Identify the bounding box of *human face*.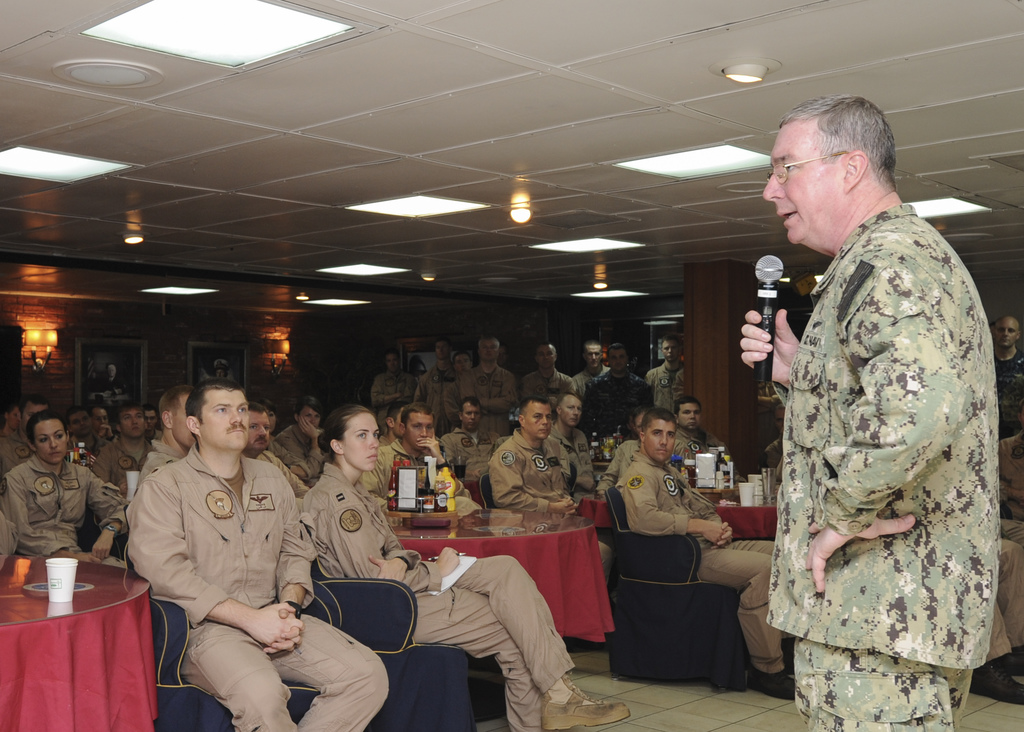
<box>681,405,702,425</box>.
